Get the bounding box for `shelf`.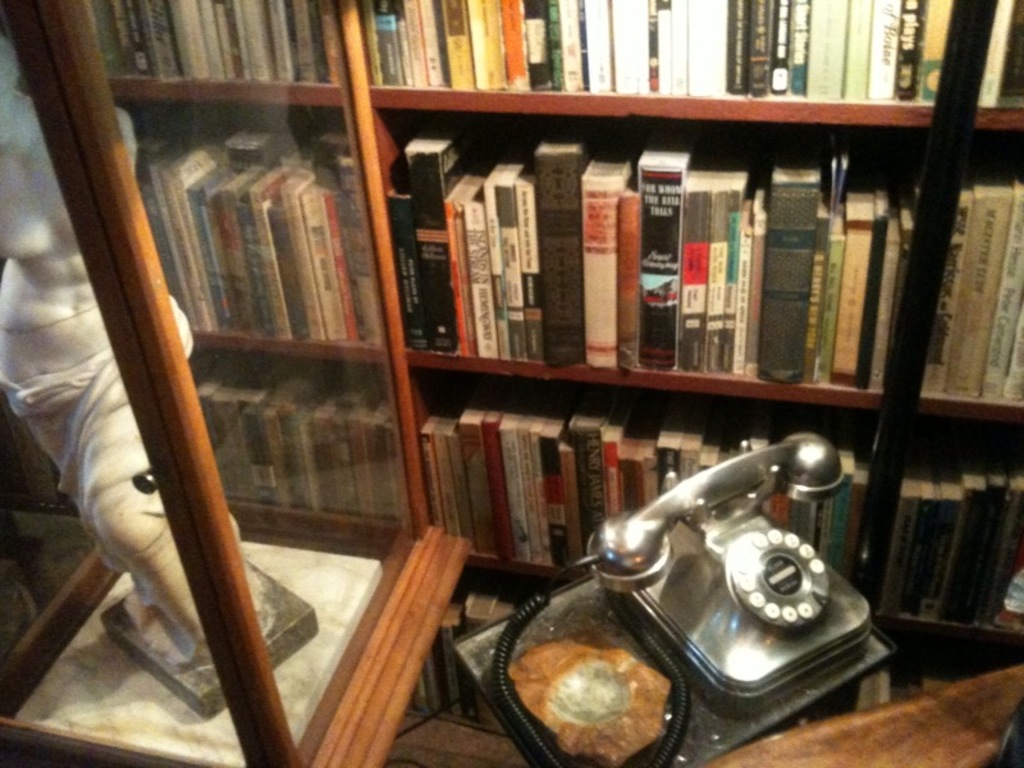
(387, 344, 897, 593).
